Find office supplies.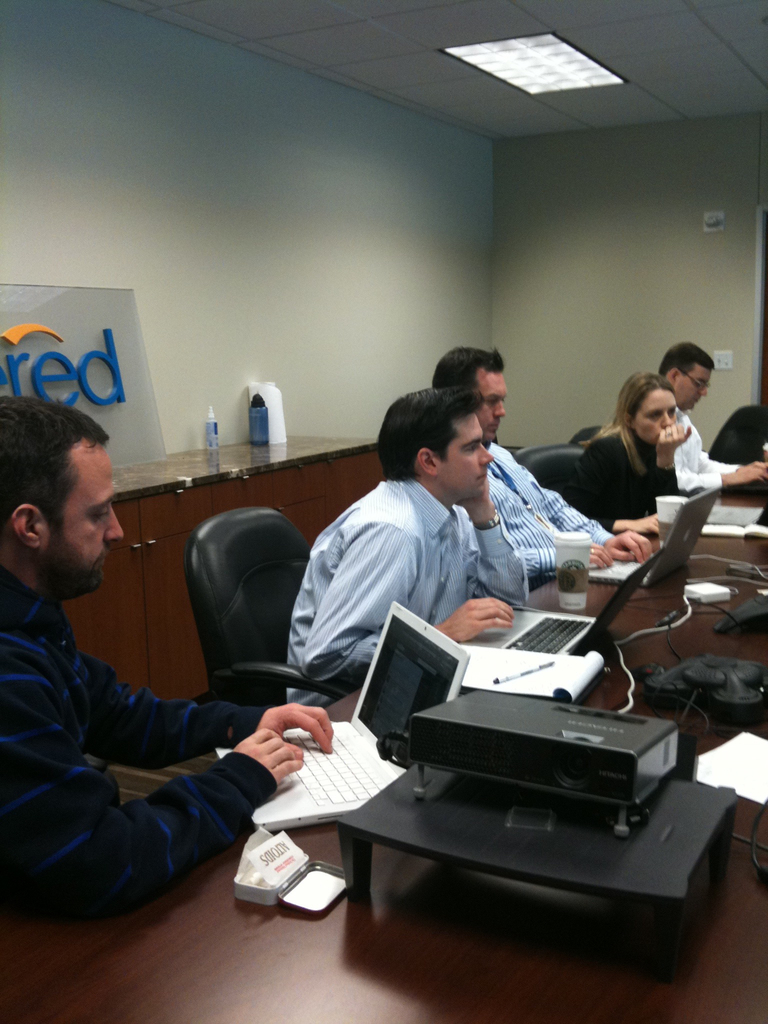
pyautogui.locateOnScreen(336, 688, 739, 980).
